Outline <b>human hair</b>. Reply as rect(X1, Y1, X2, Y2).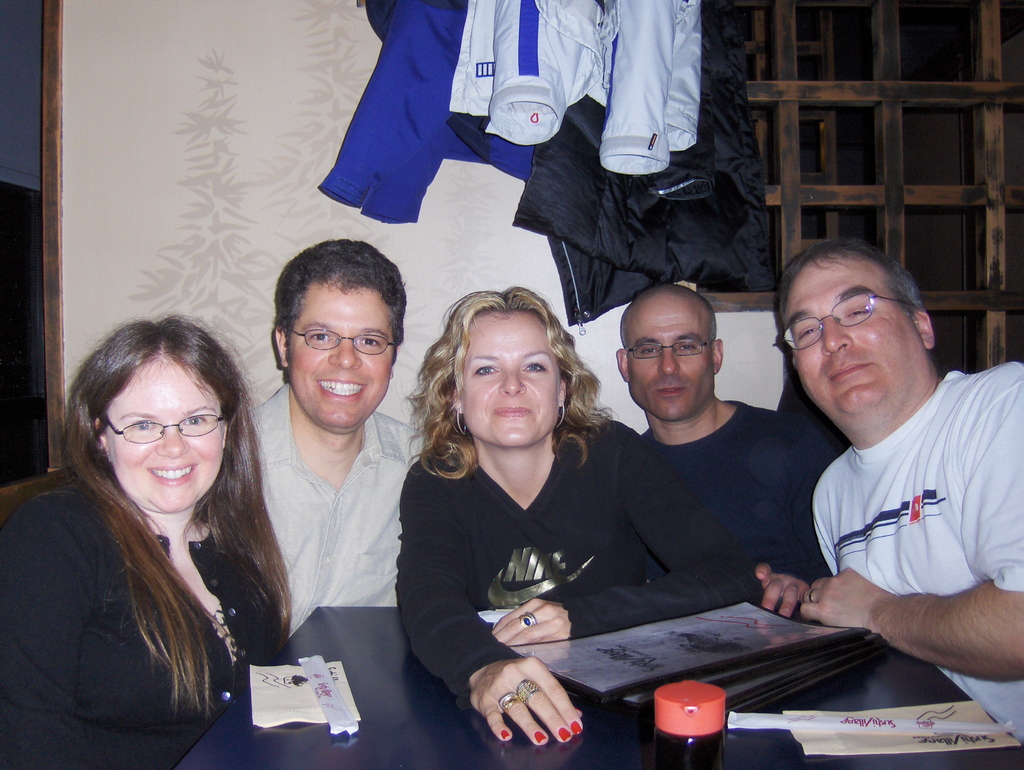
rect(40, 309, 273, 698).
